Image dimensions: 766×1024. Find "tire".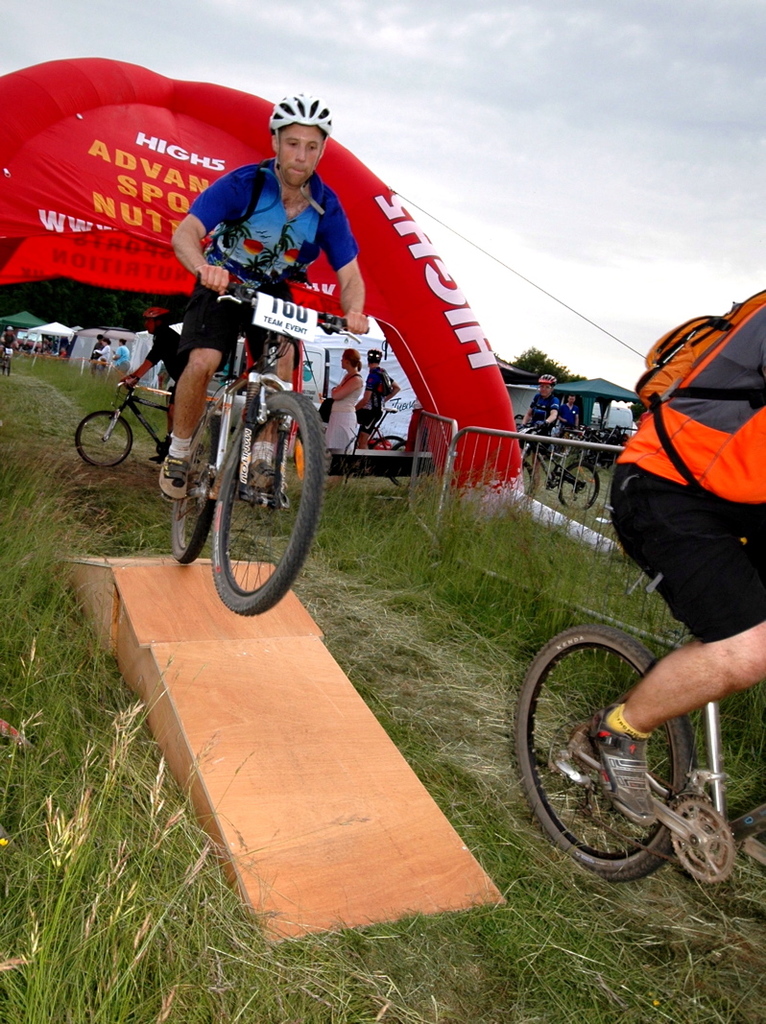
(left=172, top=414, right=222, bottom=562).
